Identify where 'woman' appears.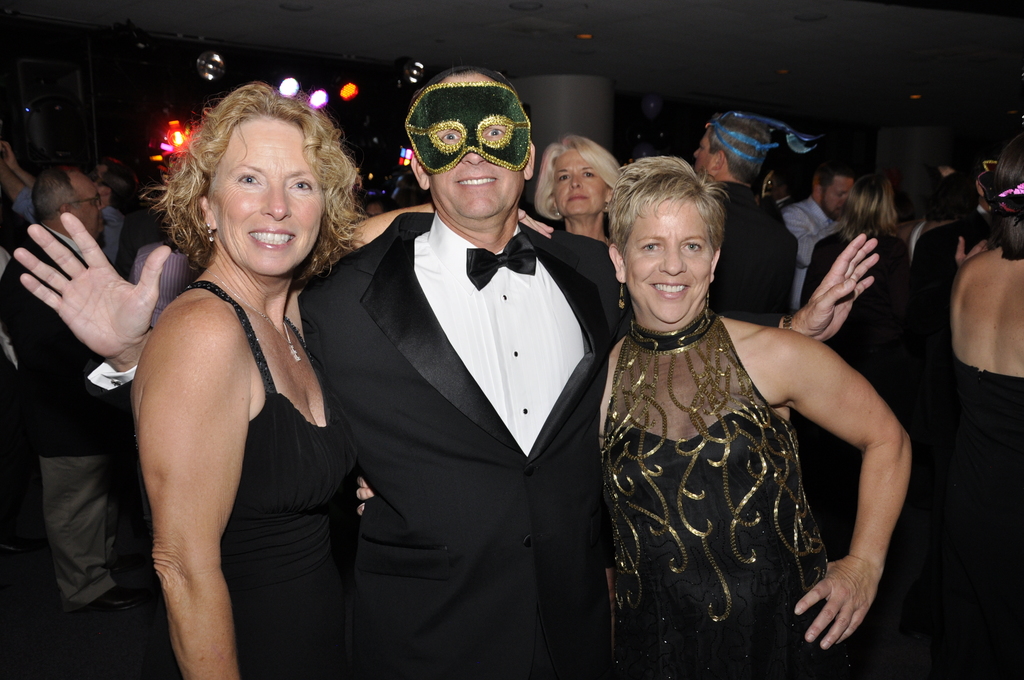
Appears at 131:86:351:679.
